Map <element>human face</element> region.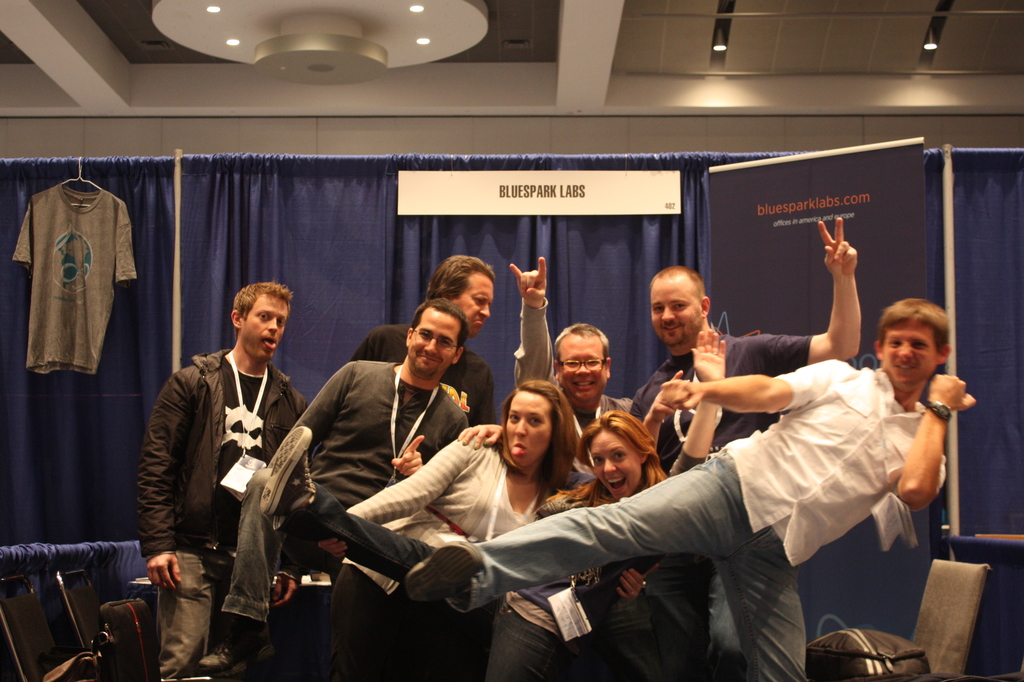
Mapped to locate(591, 430, 641, 501).
